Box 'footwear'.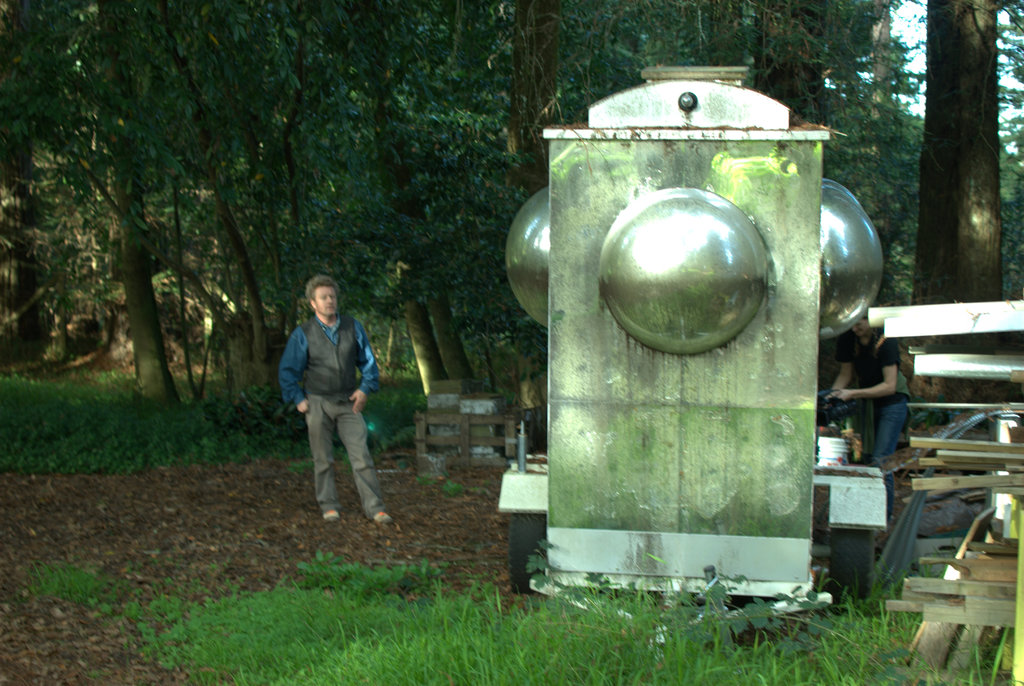
[372,507,390,527].
